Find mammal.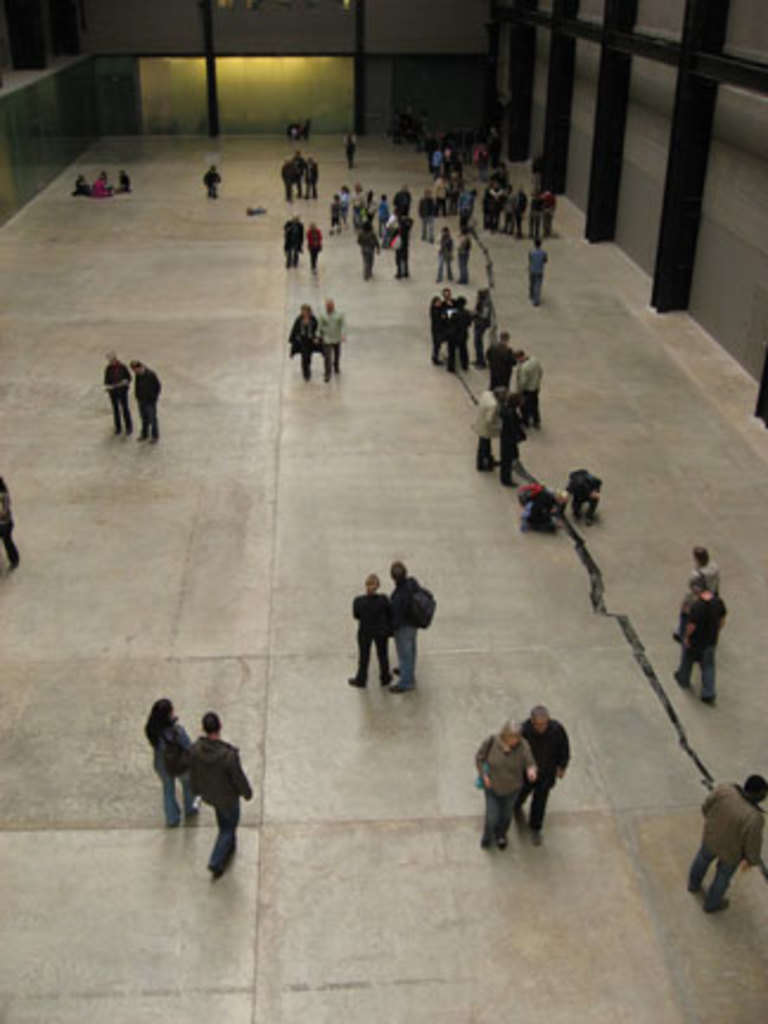
detection(299, 156, 315, 194).
